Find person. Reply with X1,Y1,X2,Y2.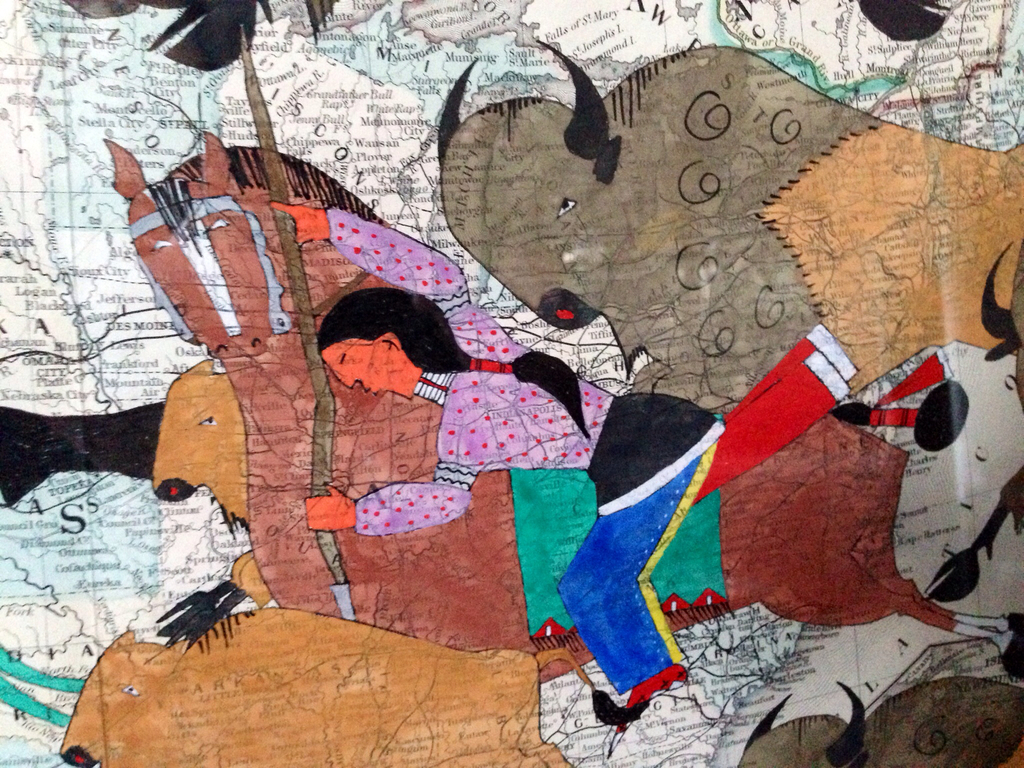
265,195,724,732.
